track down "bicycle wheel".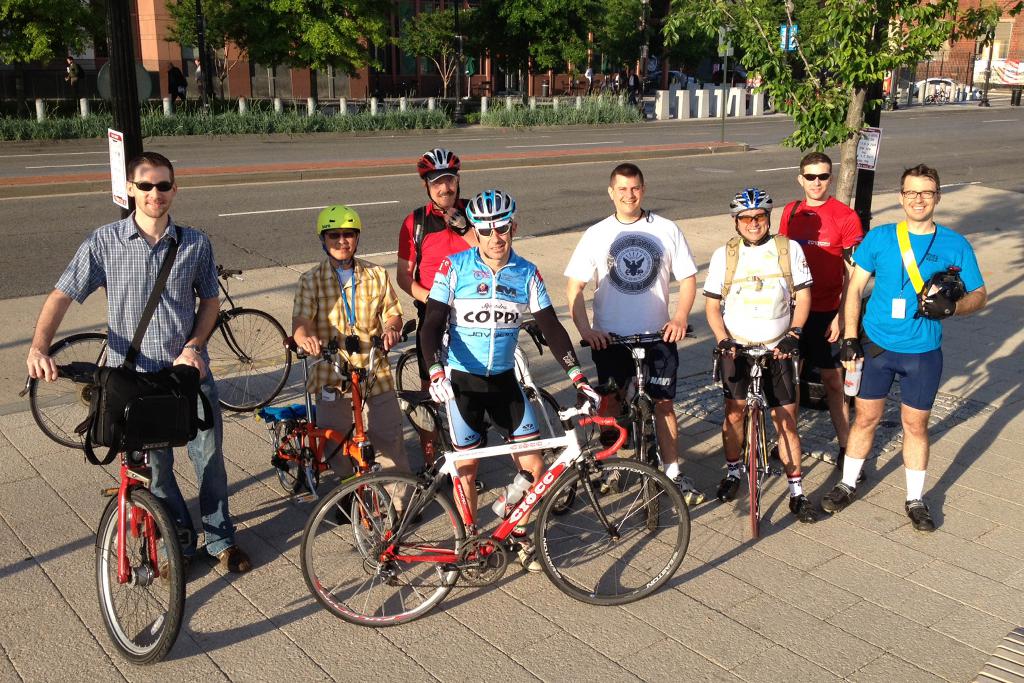
Tracked to region(204, 305, 291, 414).
